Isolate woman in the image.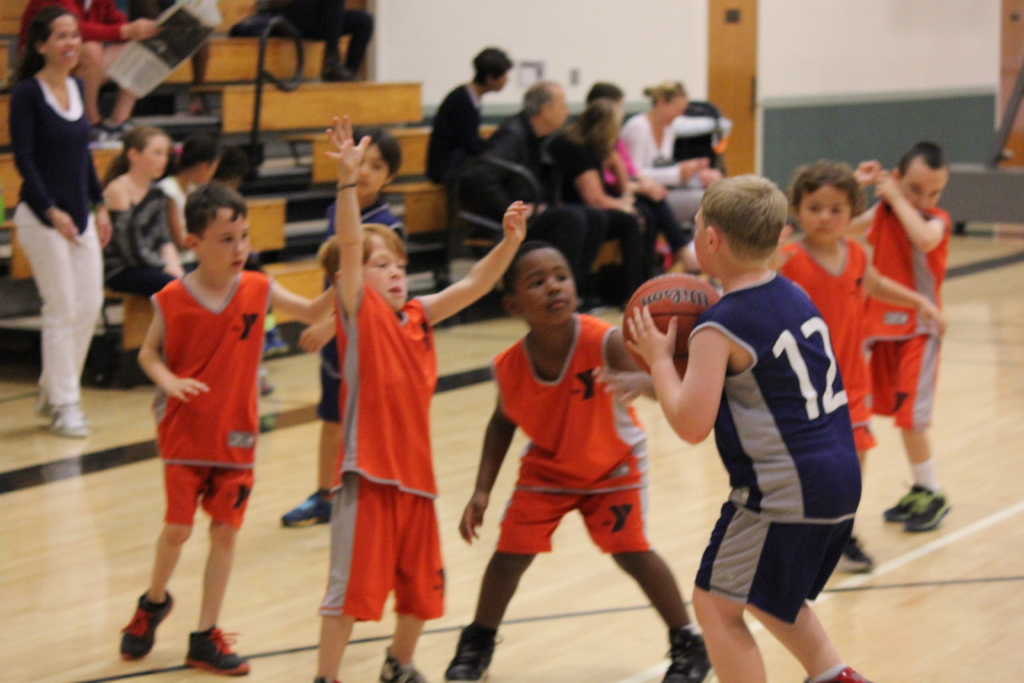
Isolated region: box(1, 0, 127, 447).
